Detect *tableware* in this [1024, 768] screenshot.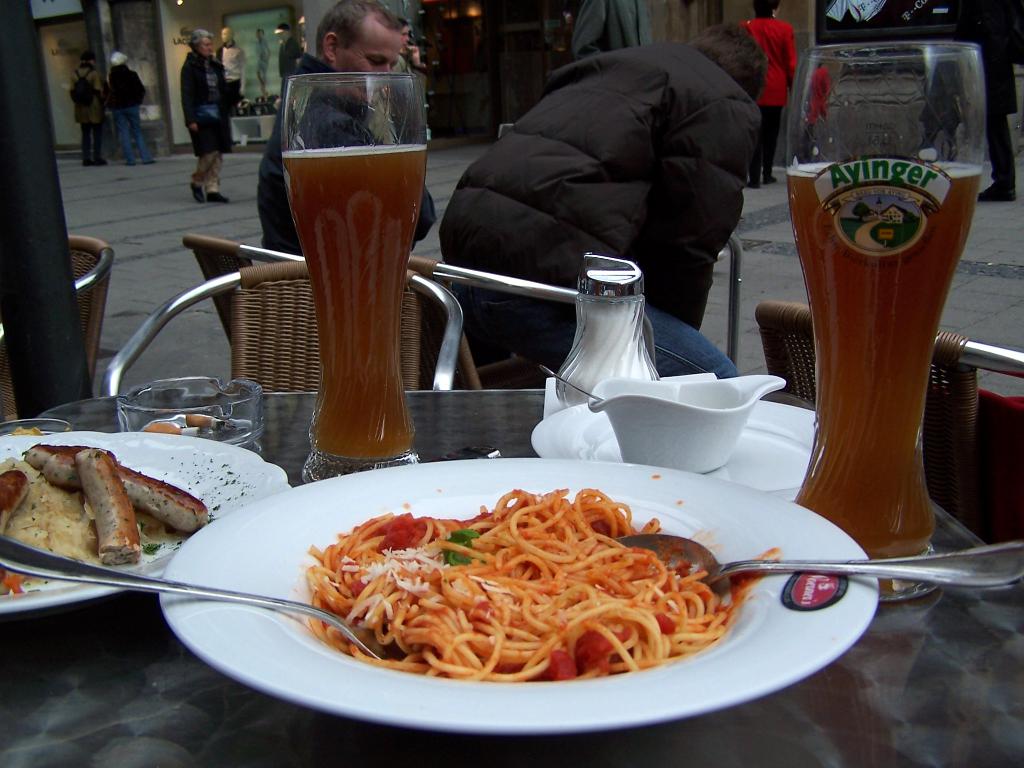
Detection: region(158, 456, 875, 735).
